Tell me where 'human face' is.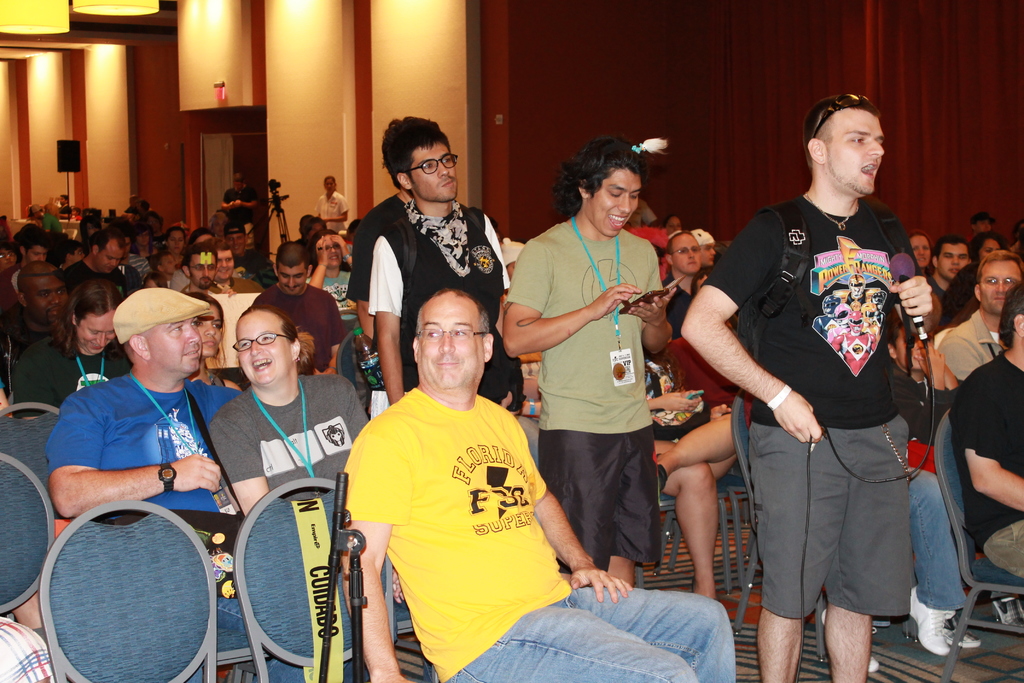
'human face' is at bbox=(223, 229, 245, 254).
